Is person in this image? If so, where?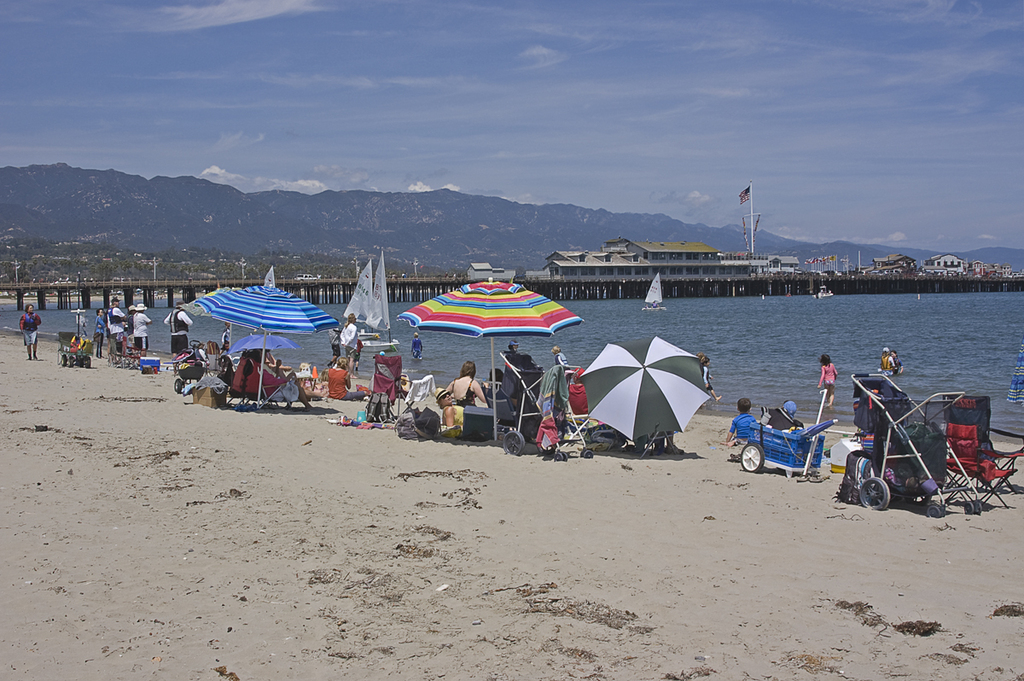
Yes, at <bbox>69, 335, 87, 348</bbox>.
